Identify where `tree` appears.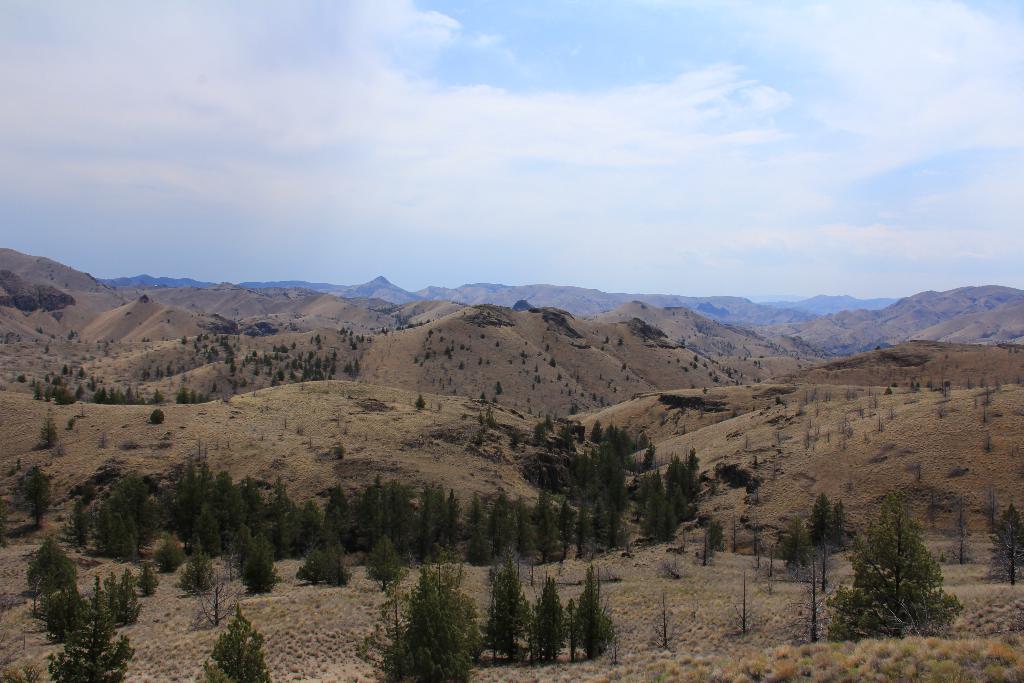
Appears at <region>844, 495, 959, 639</region>.
